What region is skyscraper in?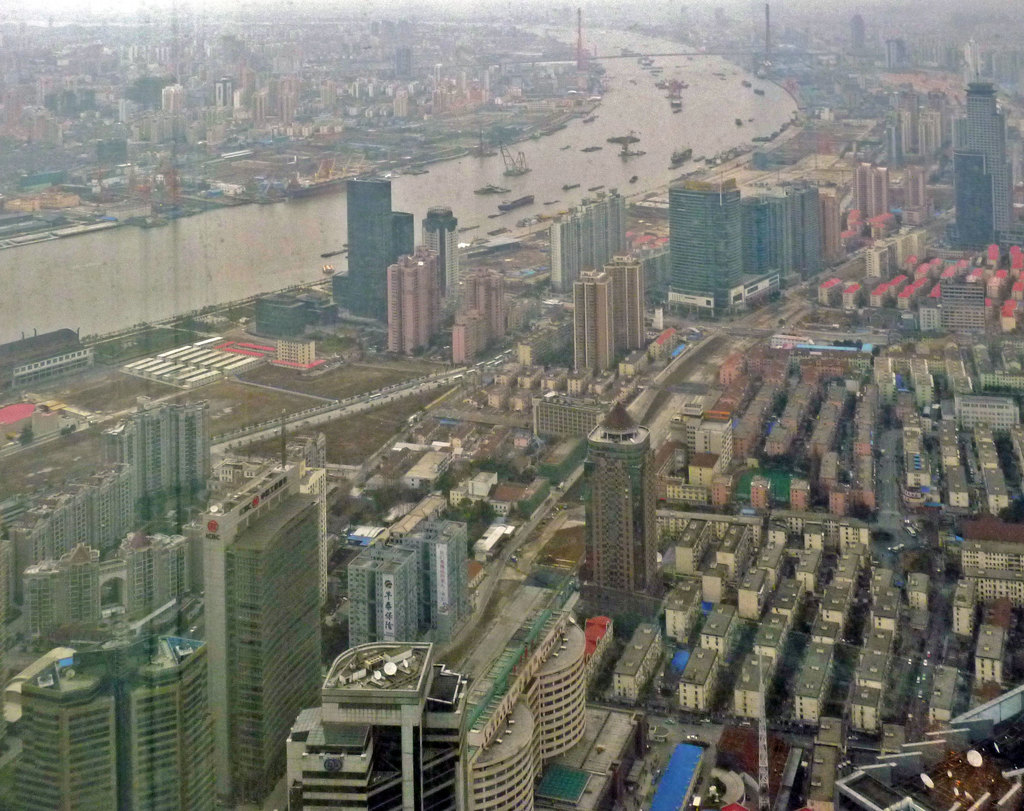
Rect(343, 536, 422, 643).
